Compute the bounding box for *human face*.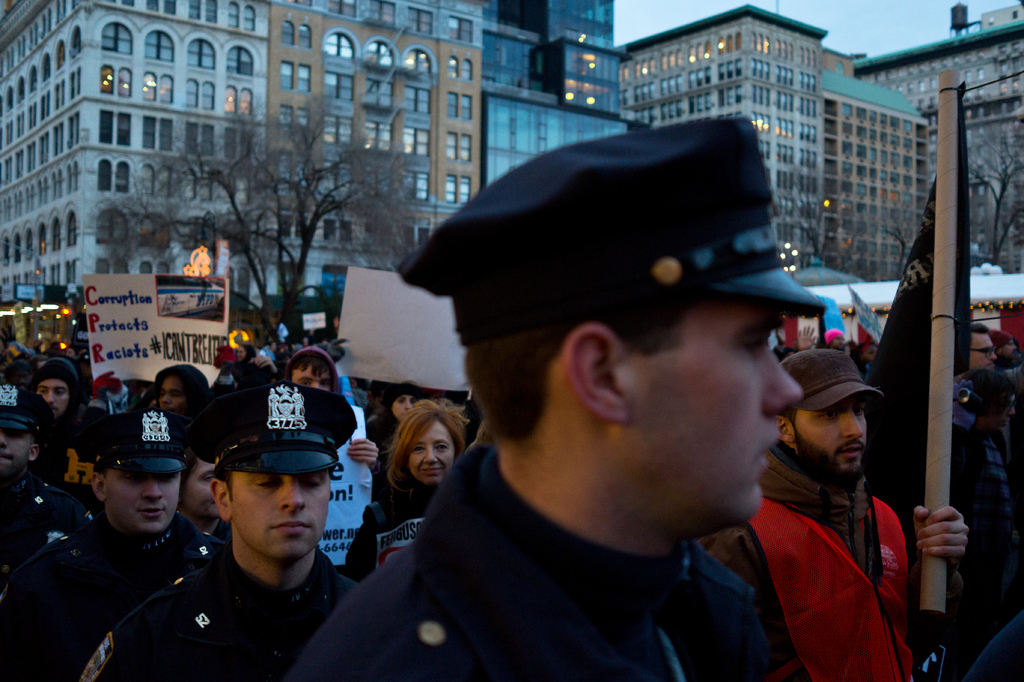
box(395, 391, 416, 413).
